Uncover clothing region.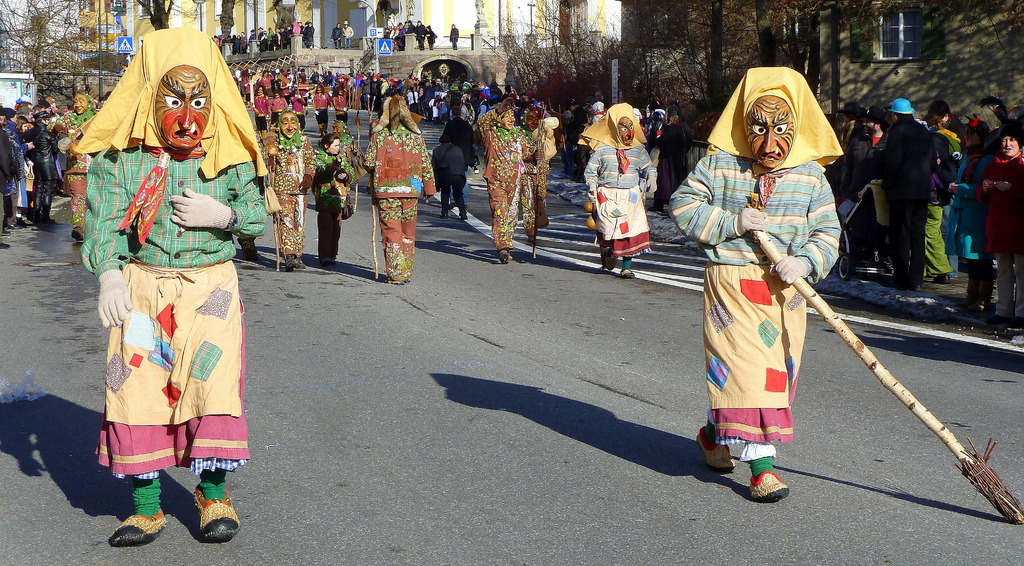
Uncovered: x1=477, y1=103, x2=543, y2=253.
